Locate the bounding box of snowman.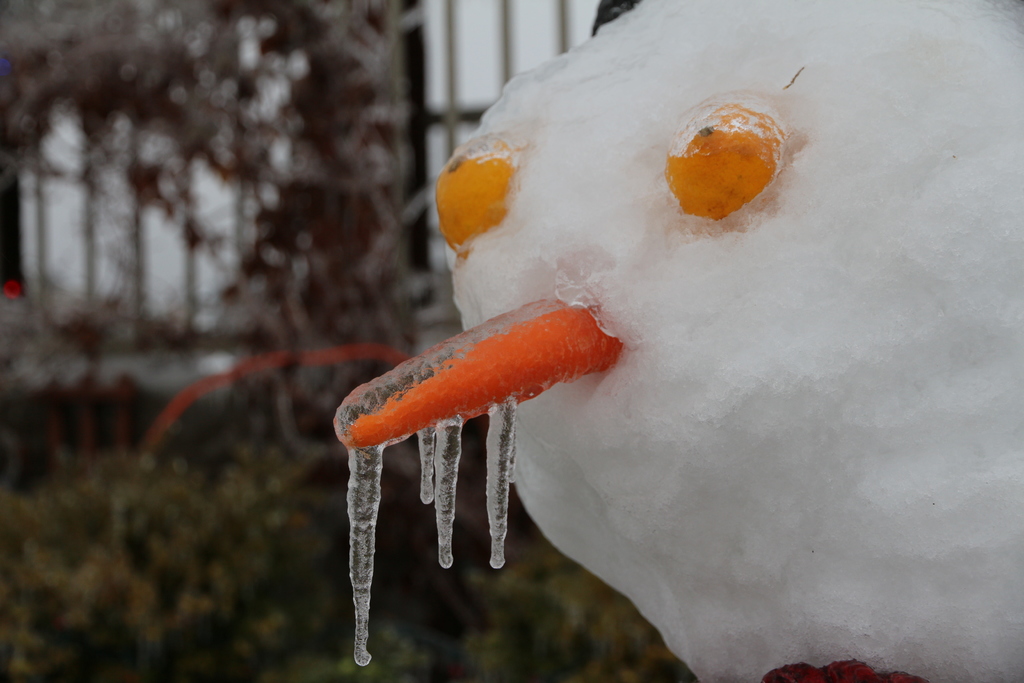
Bounding box: left=335, top=0, right=1023, bottom=682.
